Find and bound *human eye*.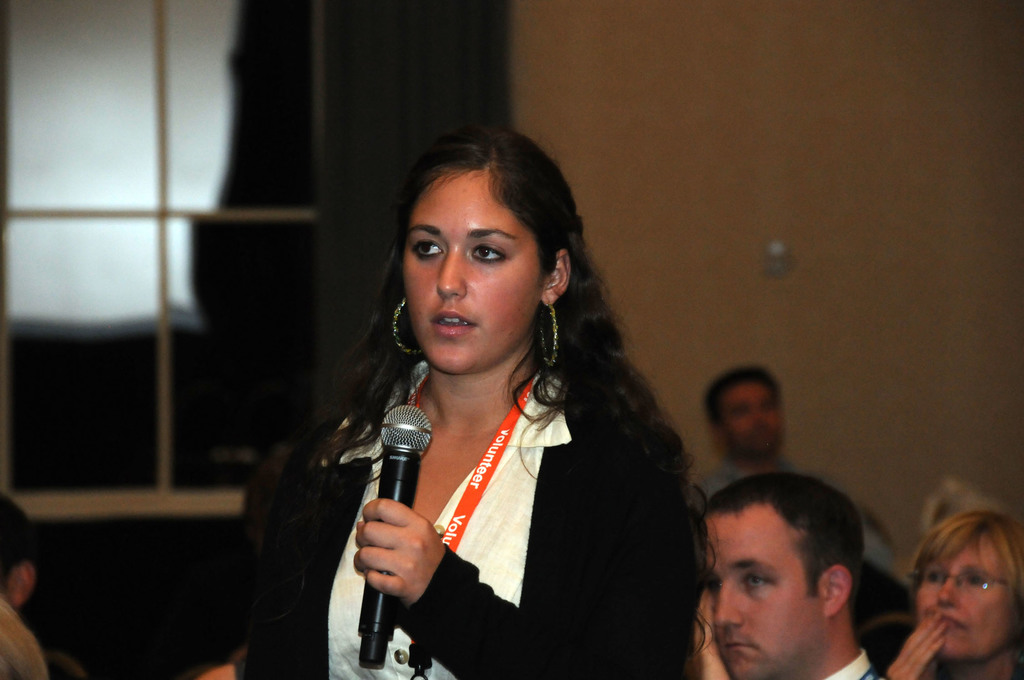
Bound: (967,573,988,588).
